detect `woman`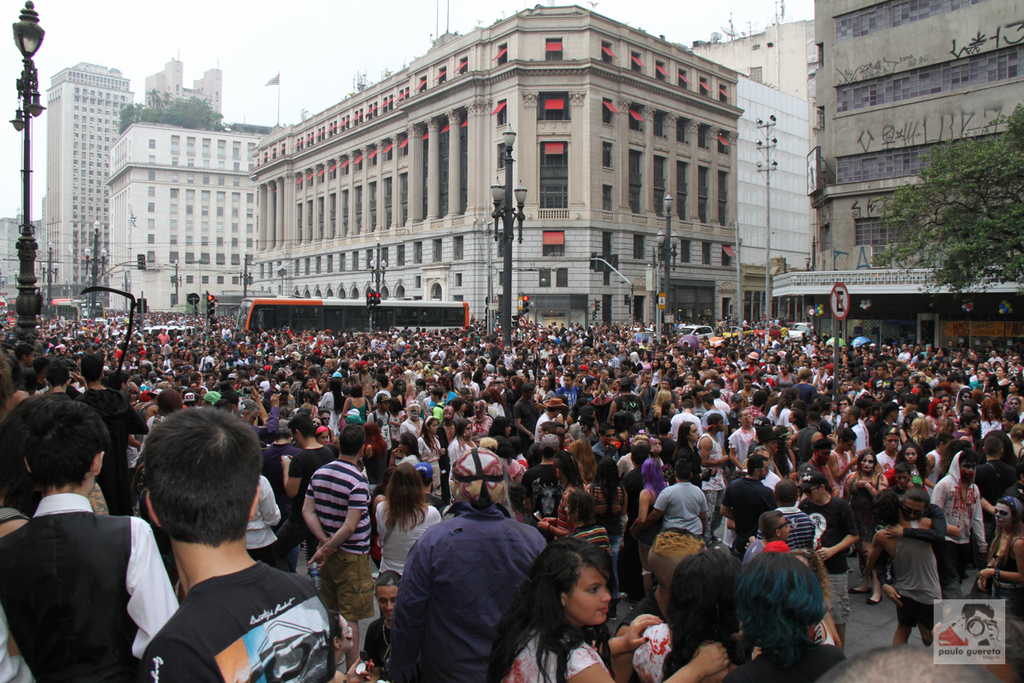
Rect(652, 355, 663, 387)
